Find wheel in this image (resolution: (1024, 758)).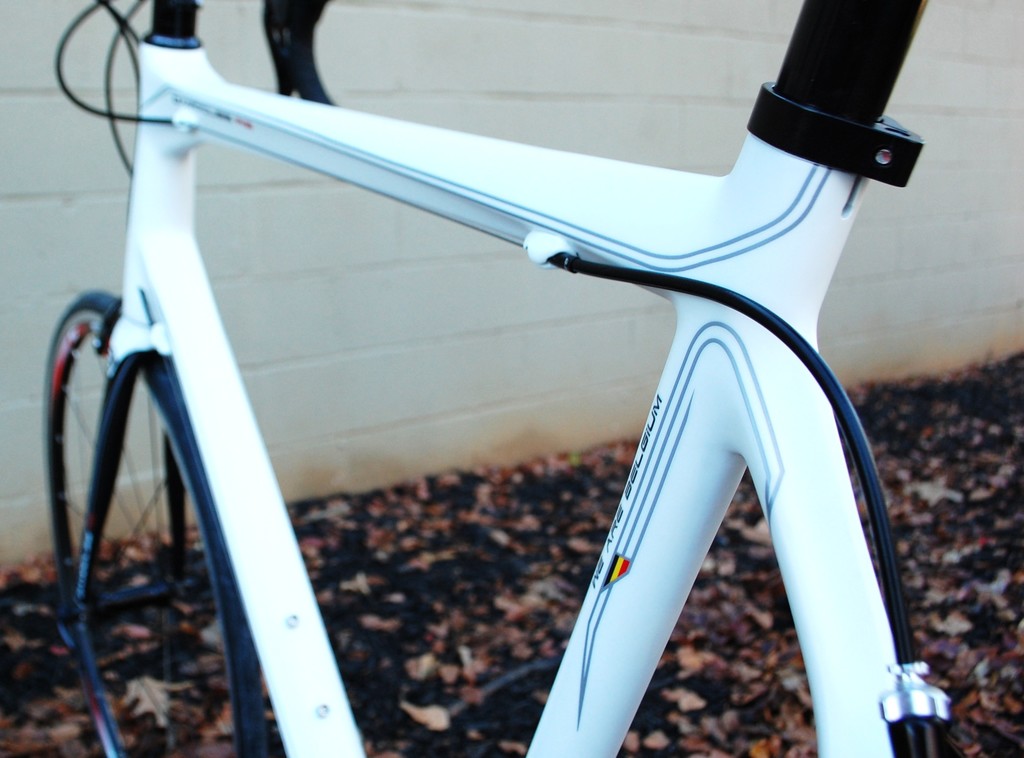
Rect(39, 288, 271, 757).
